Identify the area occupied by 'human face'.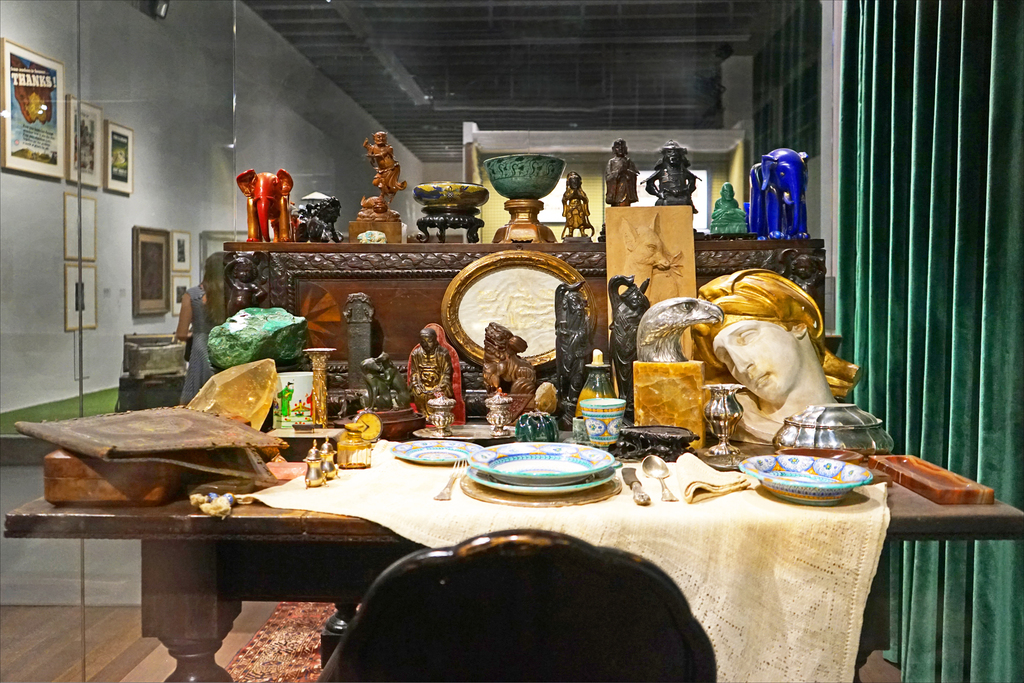
Area: 725 308 808 398.
